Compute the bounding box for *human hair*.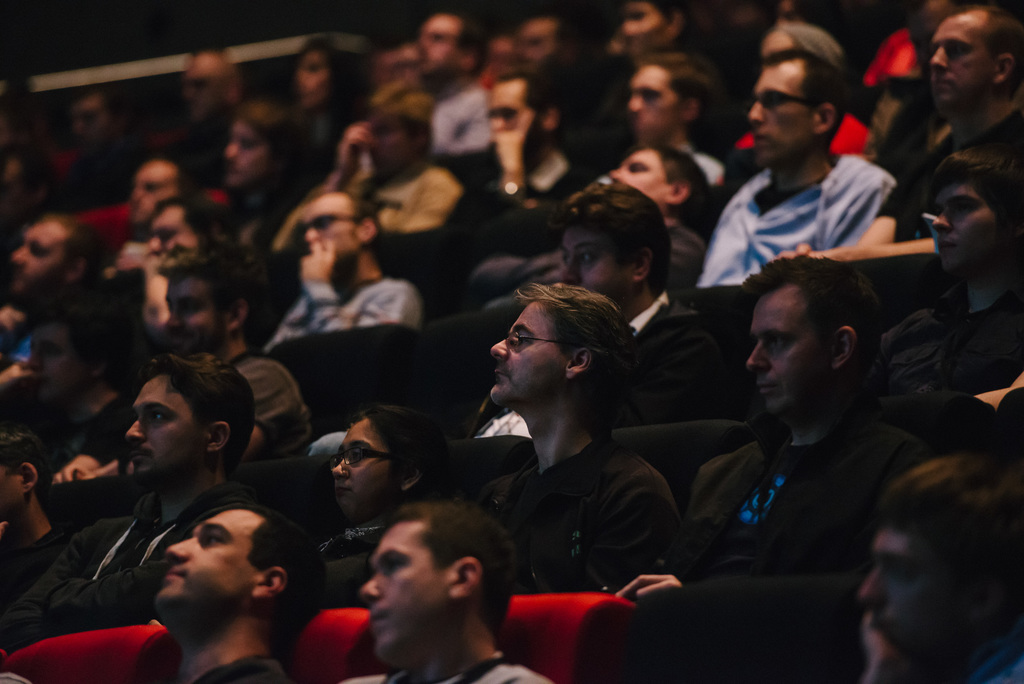
[161, 235, 269, 346].
